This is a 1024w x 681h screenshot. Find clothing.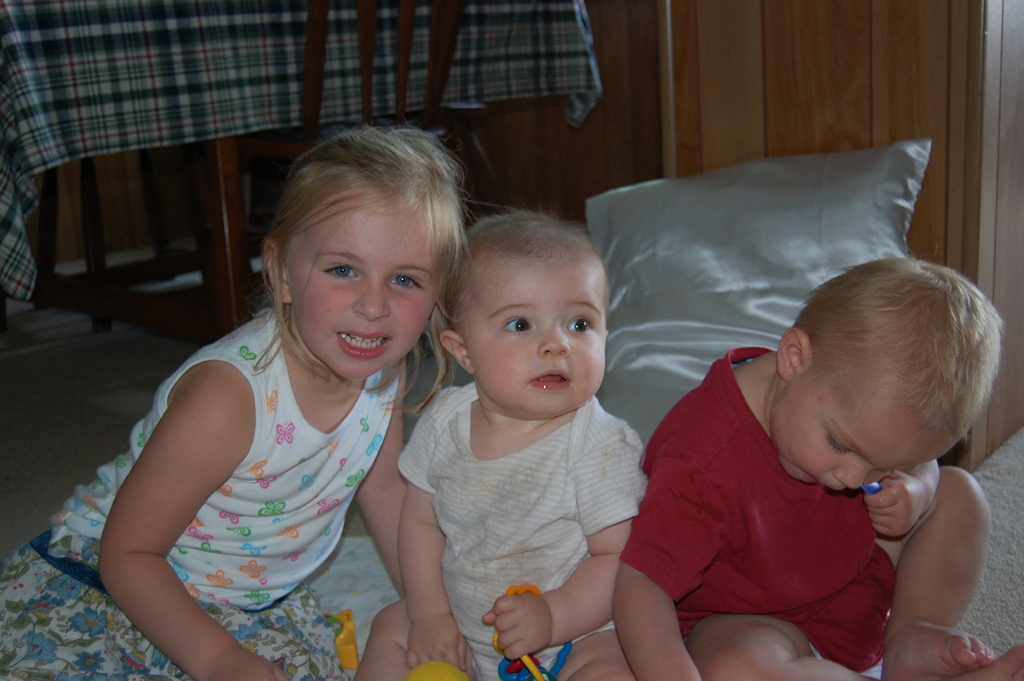
Bounding box: [left=394, top=377, right=645, bottom=680].
